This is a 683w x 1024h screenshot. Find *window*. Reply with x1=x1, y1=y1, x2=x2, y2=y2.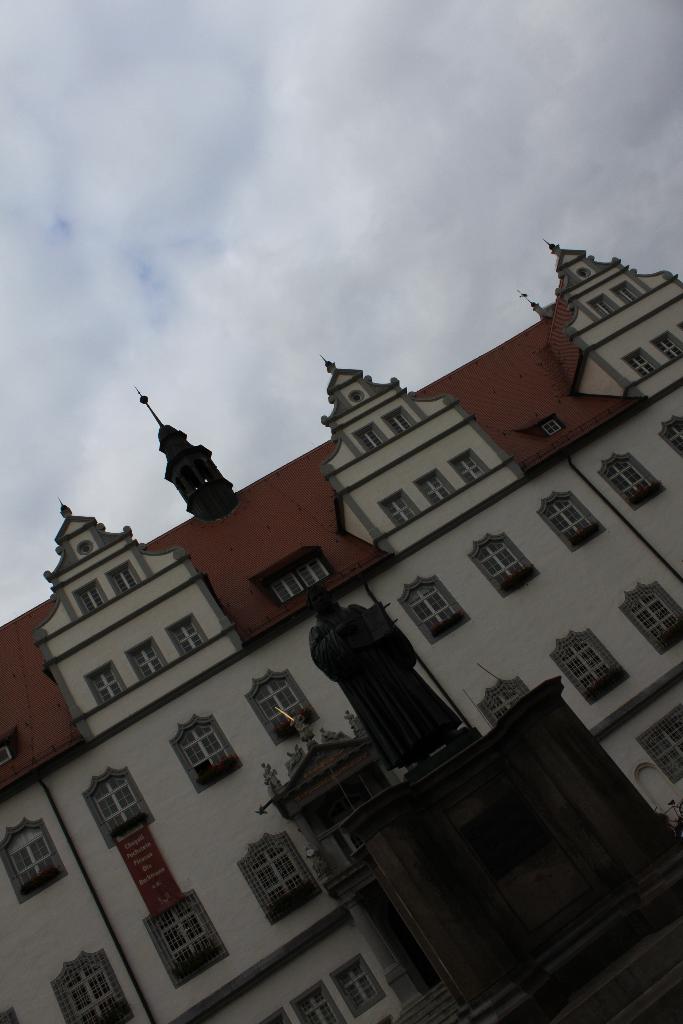
x1=157, y1=724, x2=230, y2=798.
